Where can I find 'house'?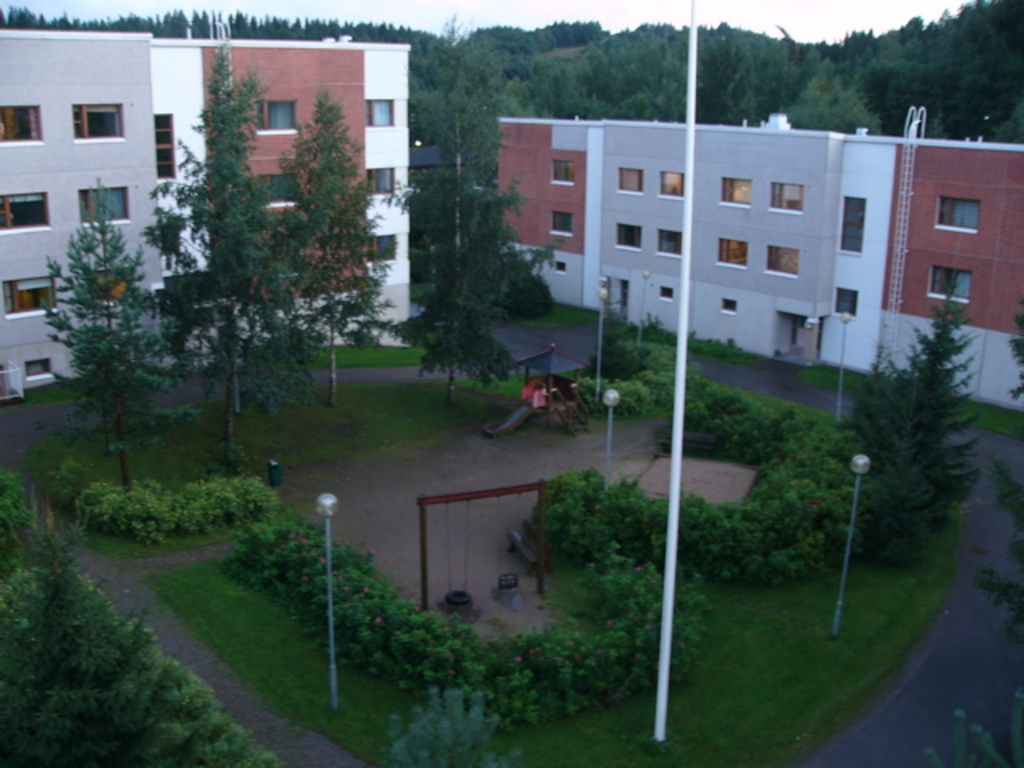
You can find it at BBox(592, 120, 685, 328).
